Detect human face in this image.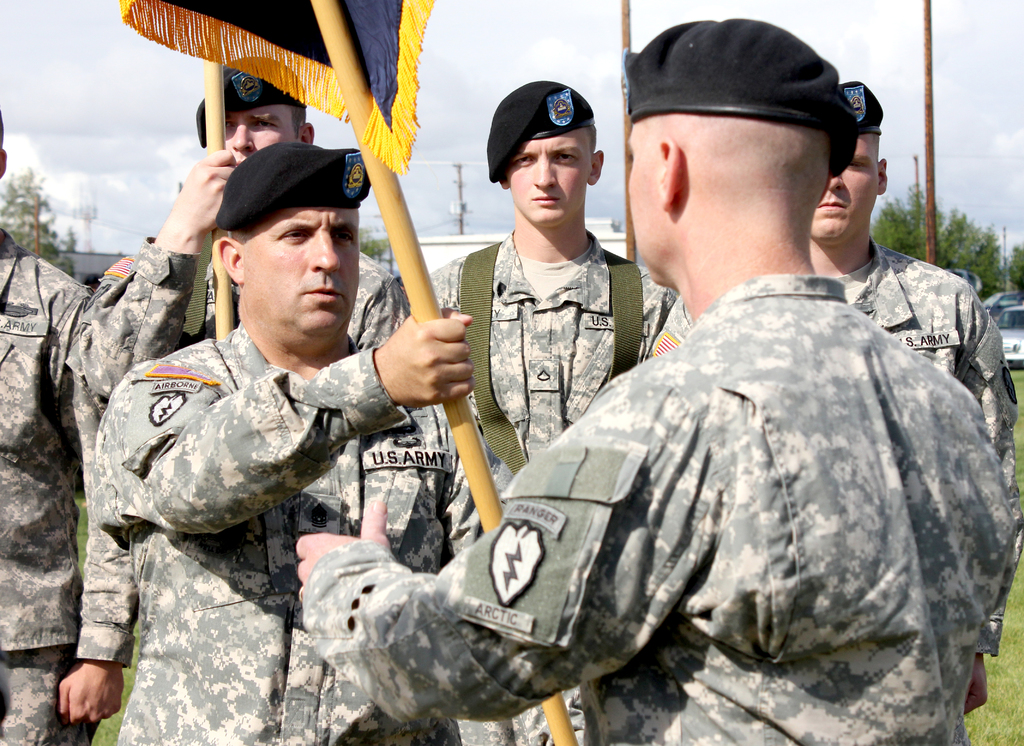
Detection: box=[624, 122, 663, 291].
